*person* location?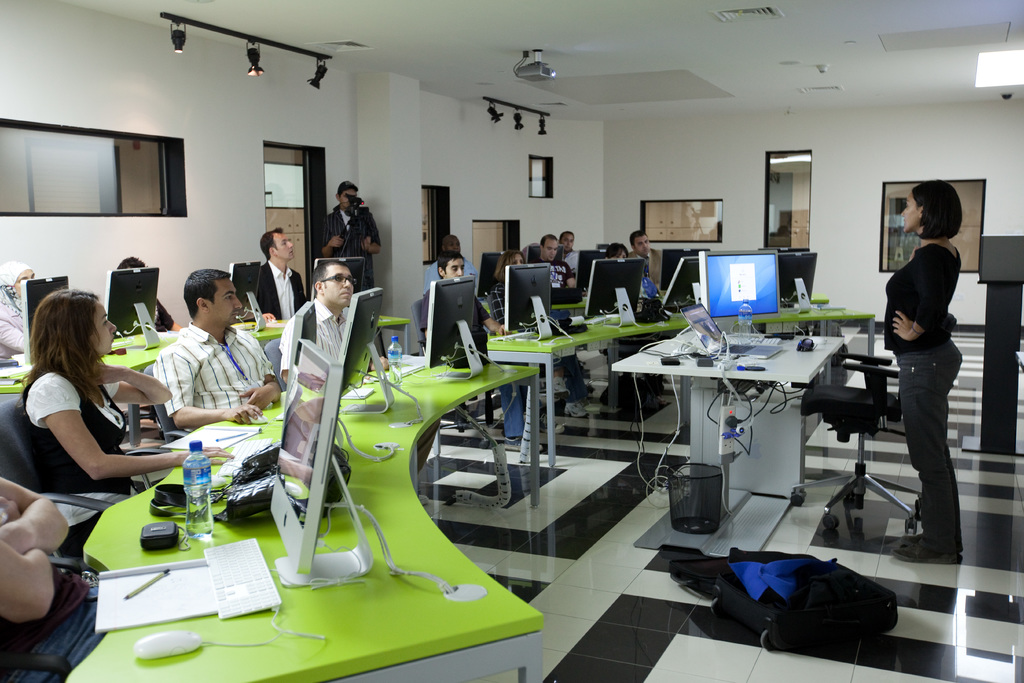
(279,261,392,391)
